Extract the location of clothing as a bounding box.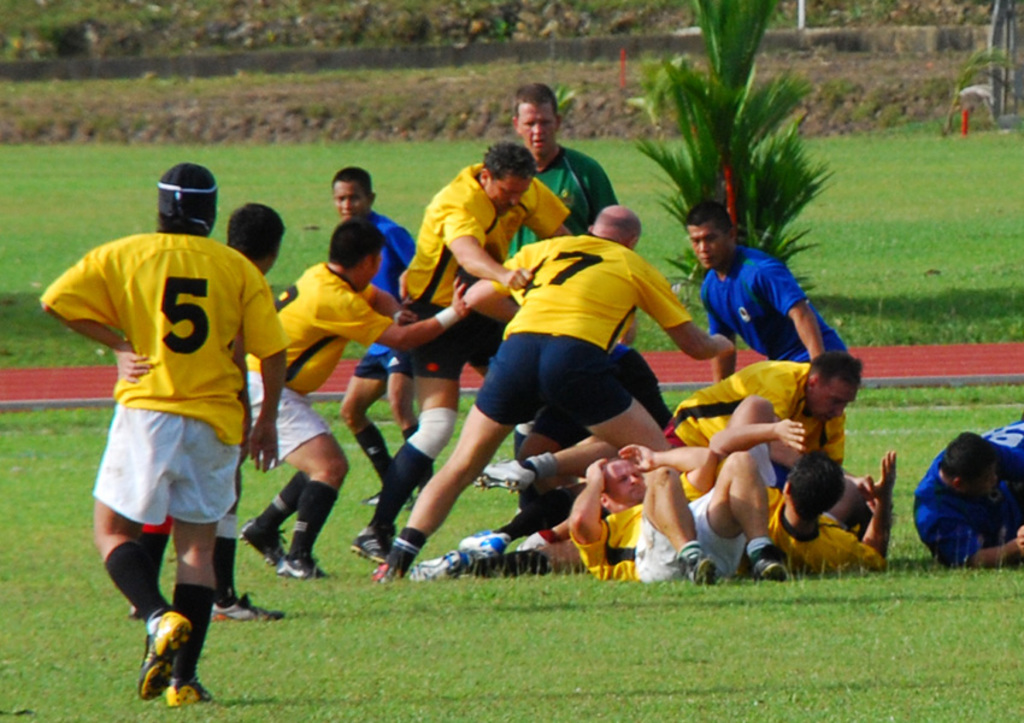
[x1=760, y1=472, x2=884, y2=574].
